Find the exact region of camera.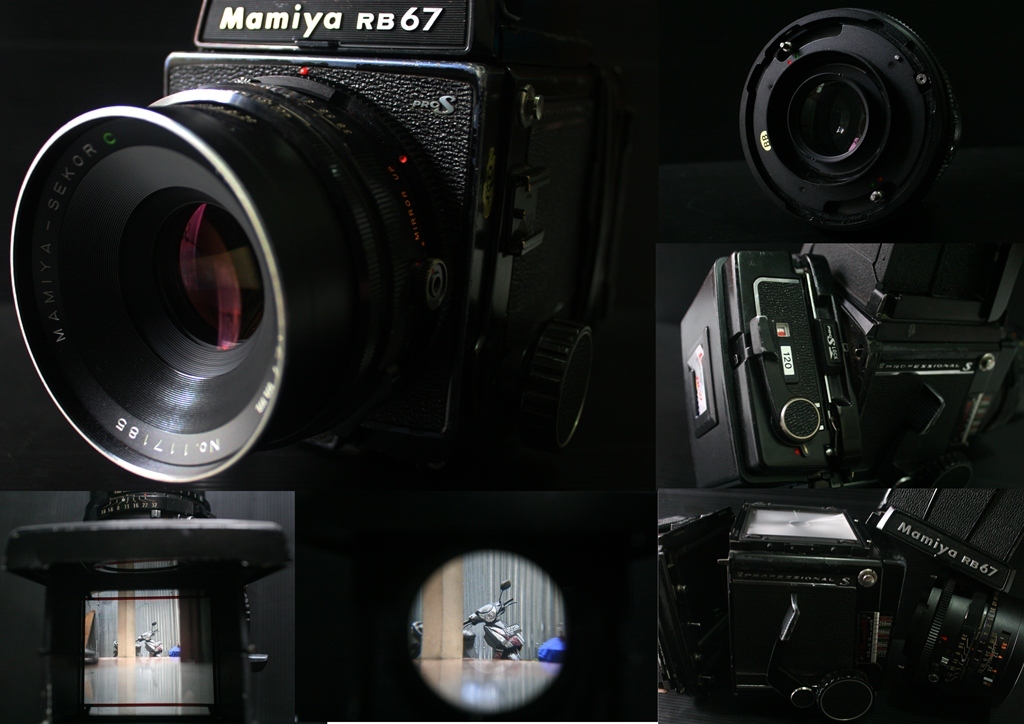
Exact region: (3, 6, 630, 489).
